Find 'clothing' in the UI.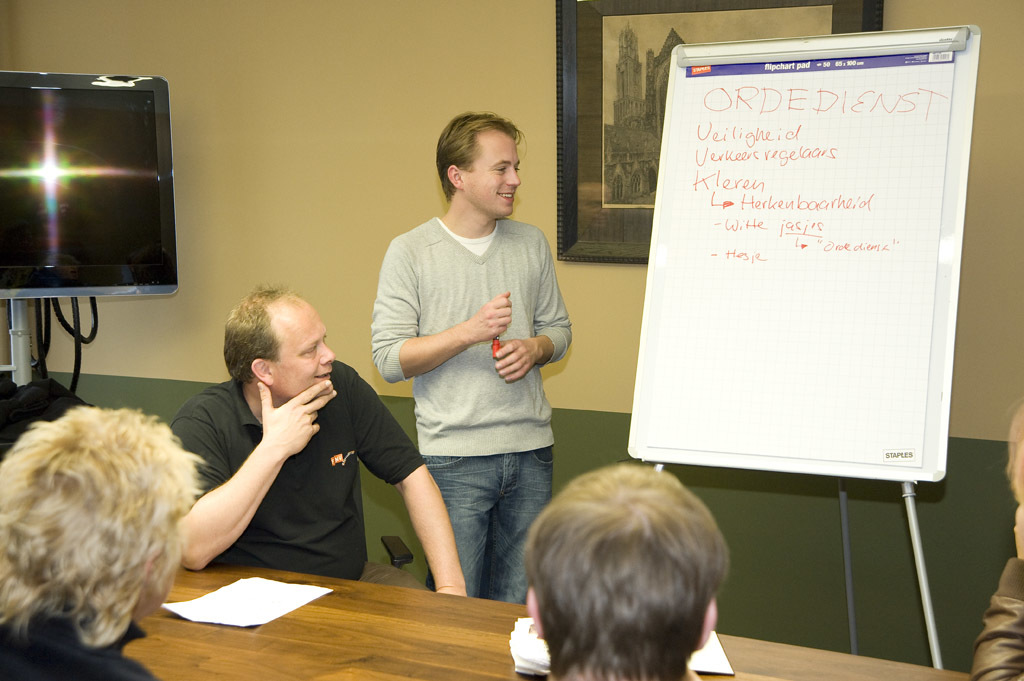
UI element at bbox=[970, 555, 1023, 680].
